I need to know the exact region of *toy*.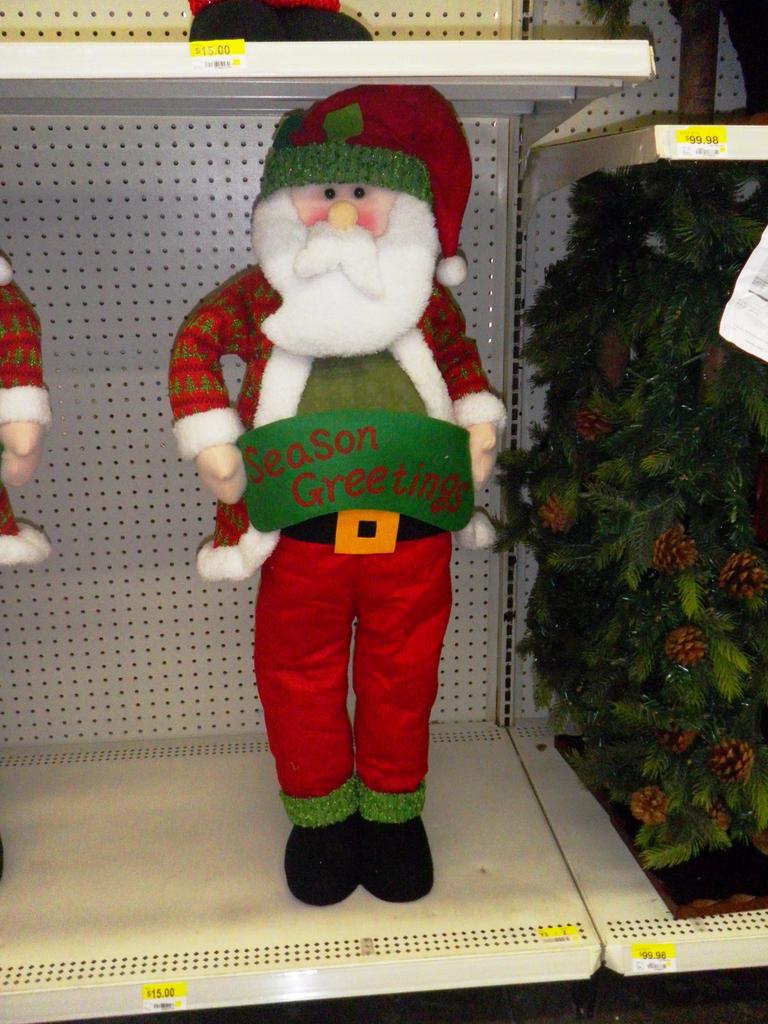
Region: left=159, top=100, right=517, bottom=852.
